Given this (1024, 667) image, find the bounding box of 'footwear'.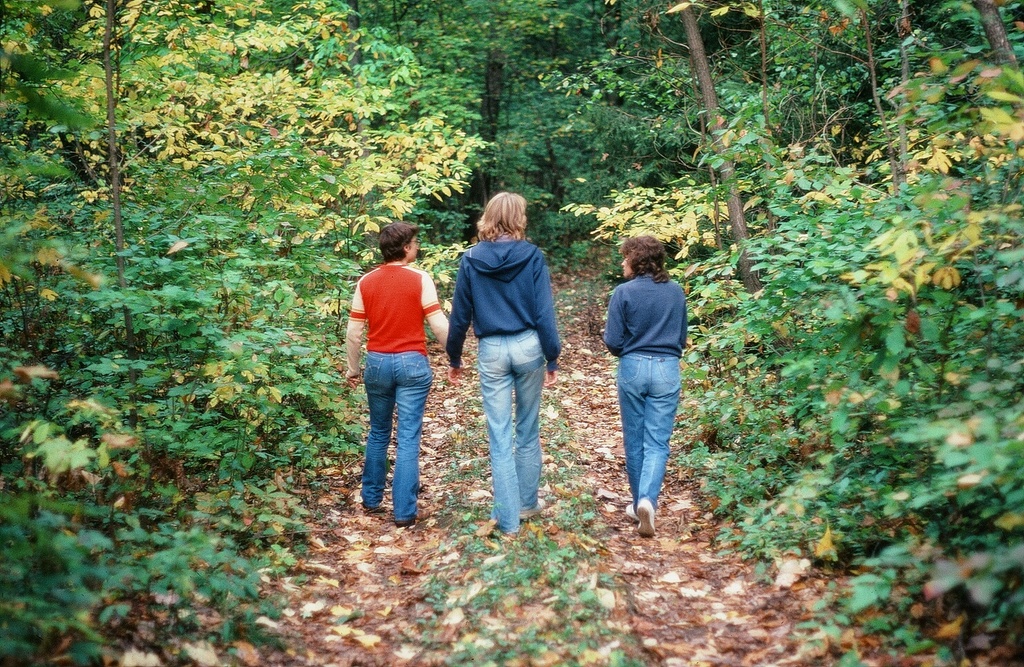
635/496/660/539.
